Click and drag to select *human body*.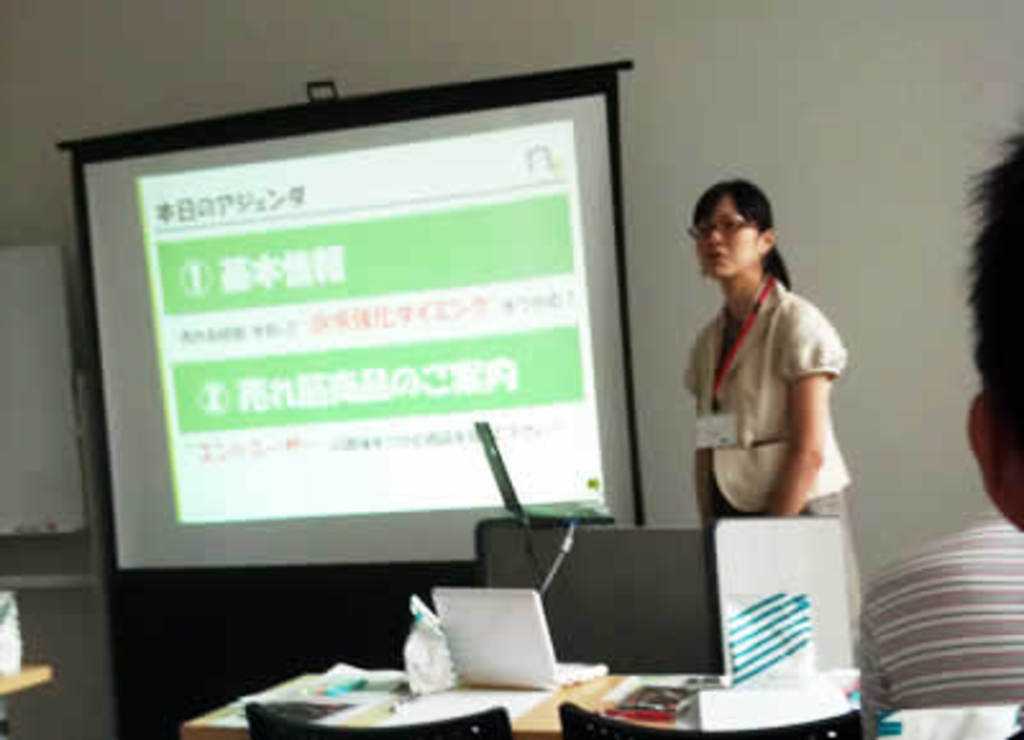
Selection: 660,189,850,584.
